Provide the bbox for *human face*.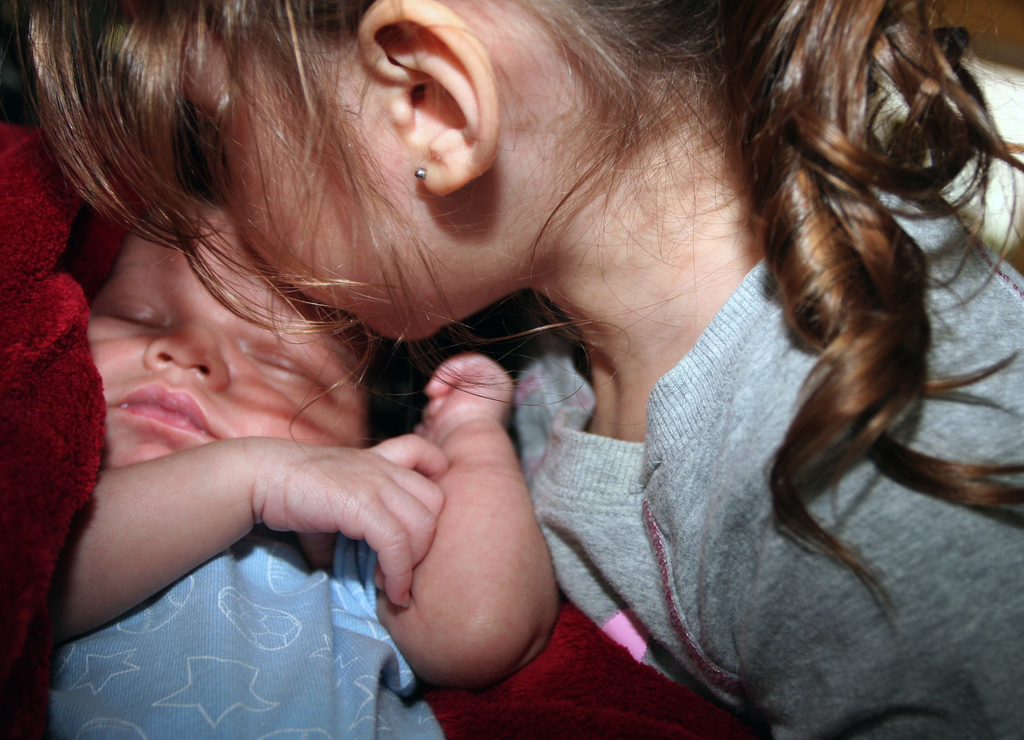
90:197:367:469.
